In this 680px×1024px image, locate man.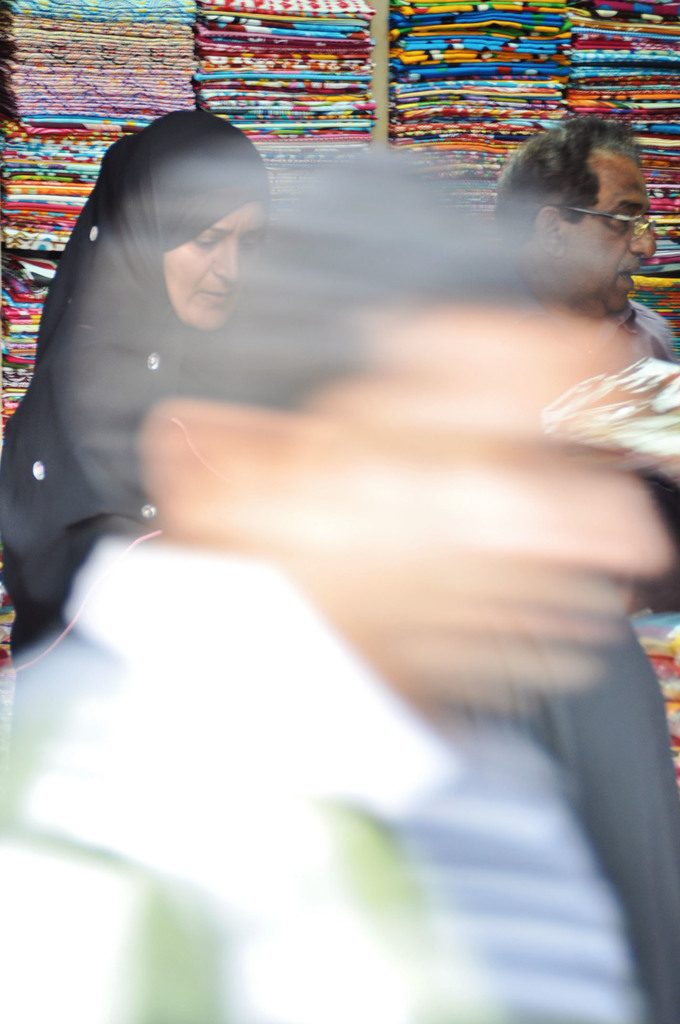
Bounding box: [left=478, top=124, right=679, bottom=614].
